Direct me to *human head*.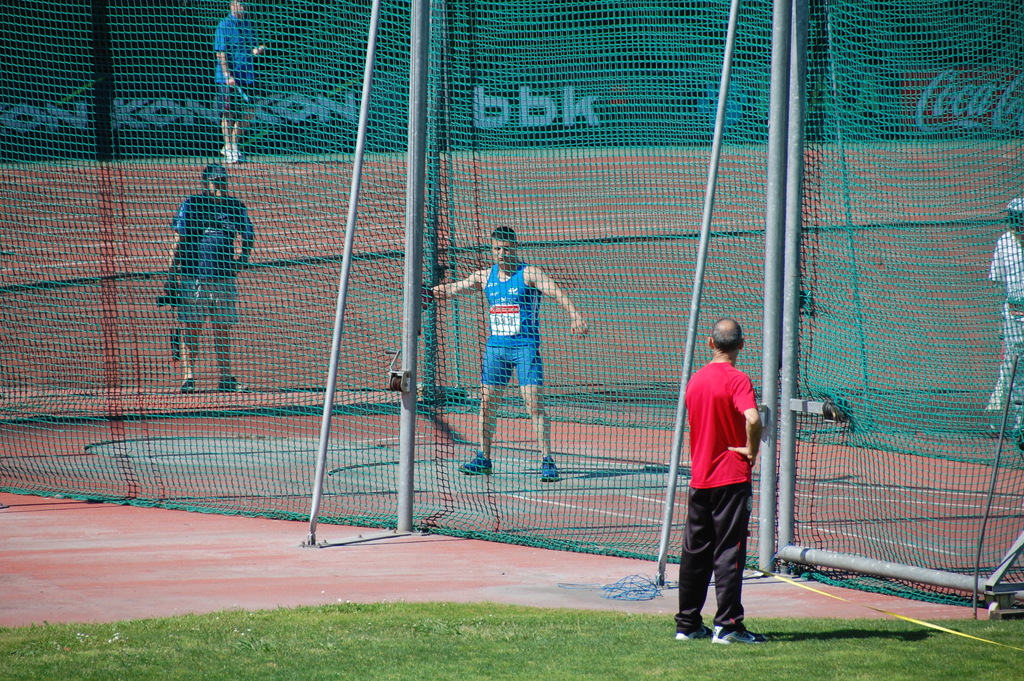
Direction: bbox(707, 311, 748, 357).
